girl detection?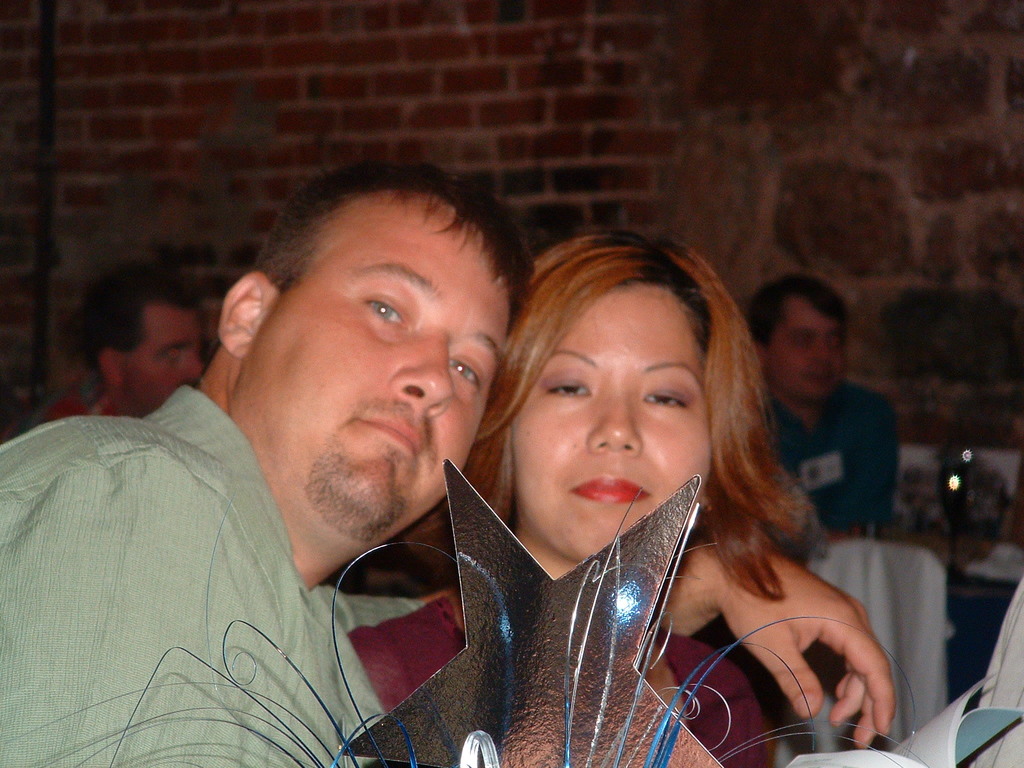
(346, 222, 821, 767)
